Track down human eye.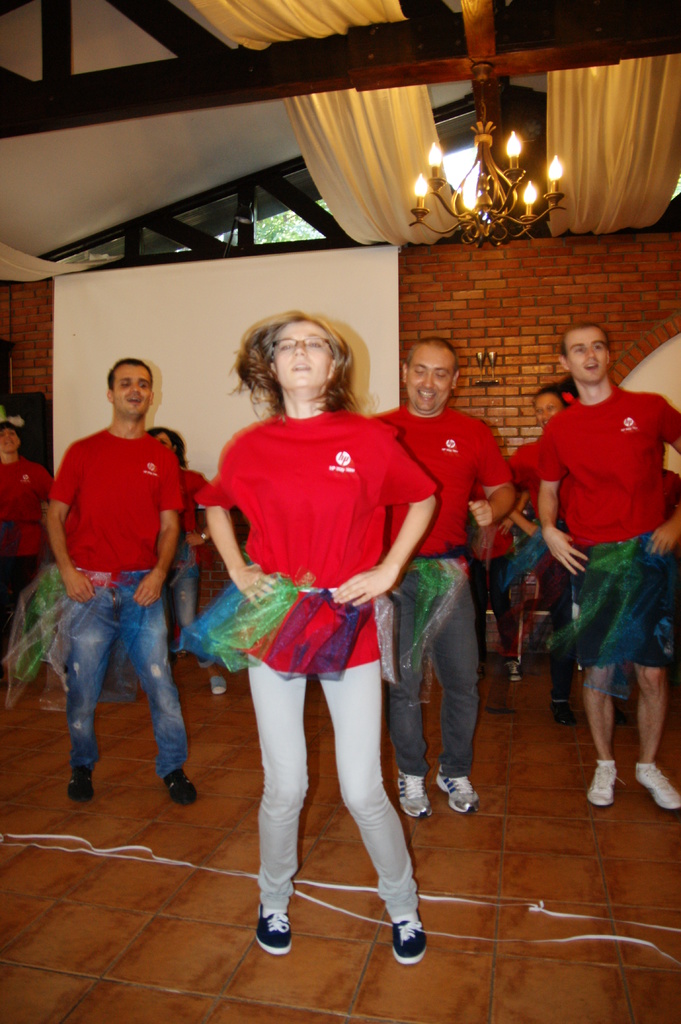
Tracked to l=574, t=348, r=583, b=353.
